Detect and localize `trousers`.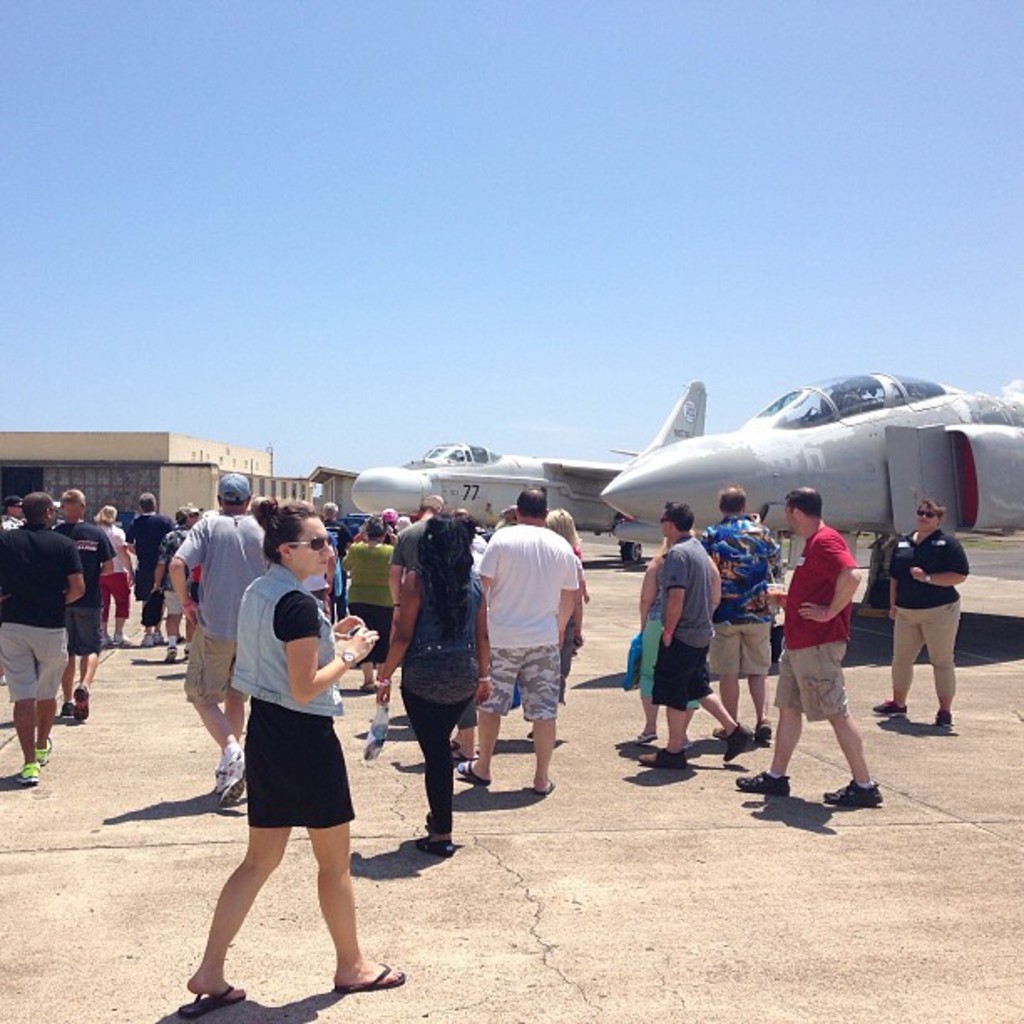
Localized at BBox(97, 571, 132, 622).
